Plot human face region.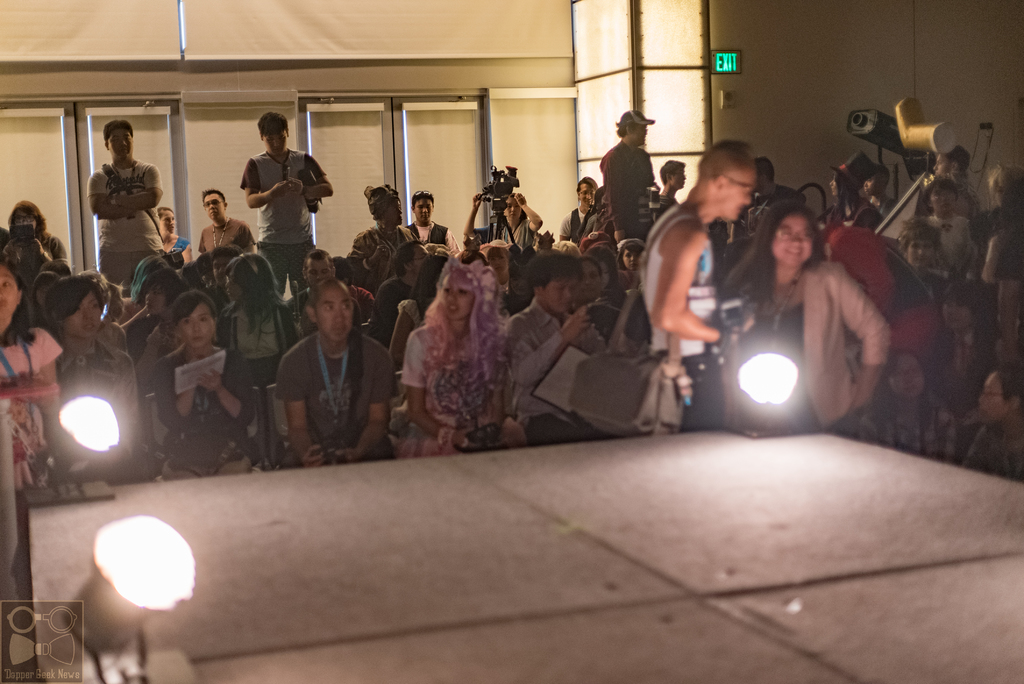
Plotted at bbox=(934, 156, 948, 175).
